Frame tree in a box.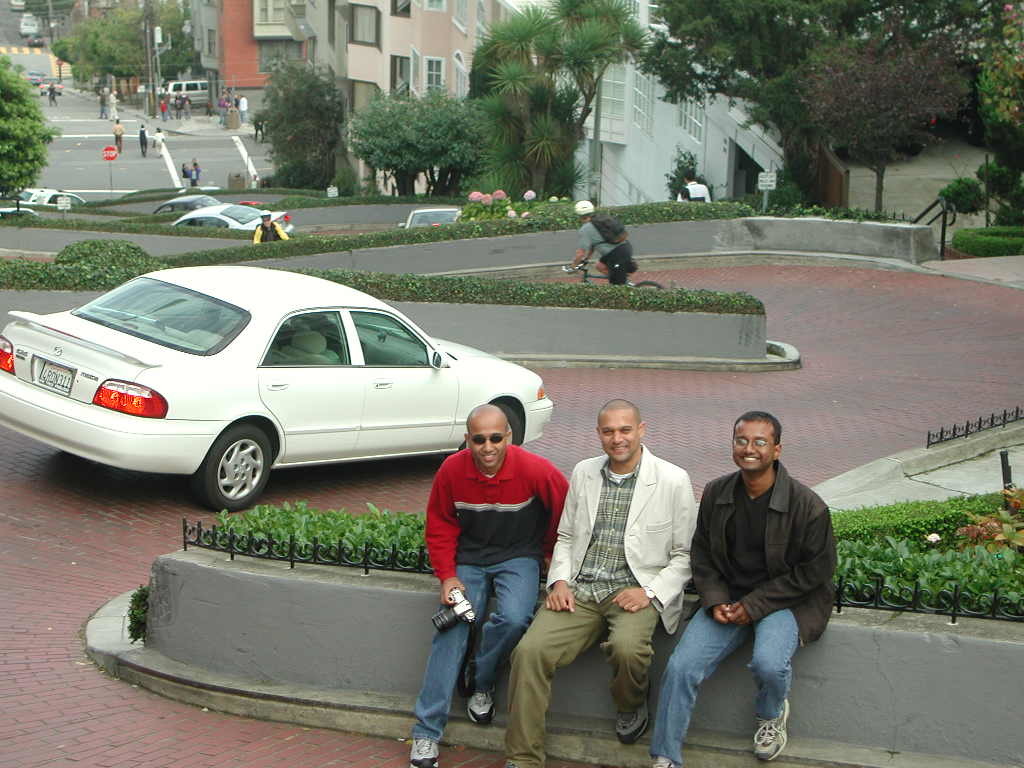
detection(940, 0, 1023, 220).
